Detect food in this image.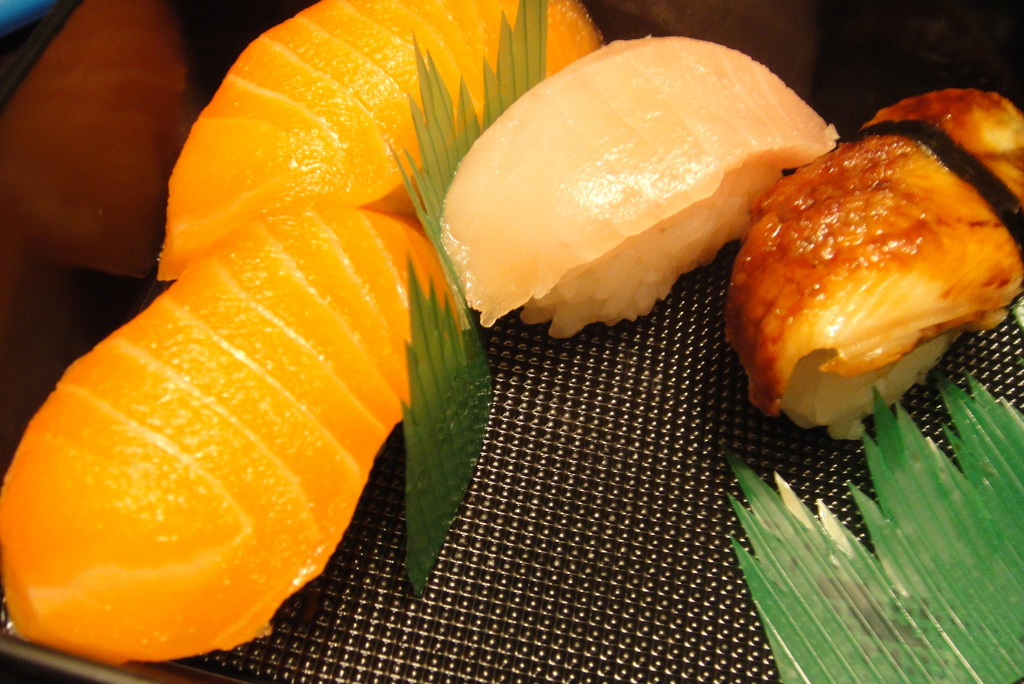
Detection: <bbox>0, 200, 461, 660</bbox>.
